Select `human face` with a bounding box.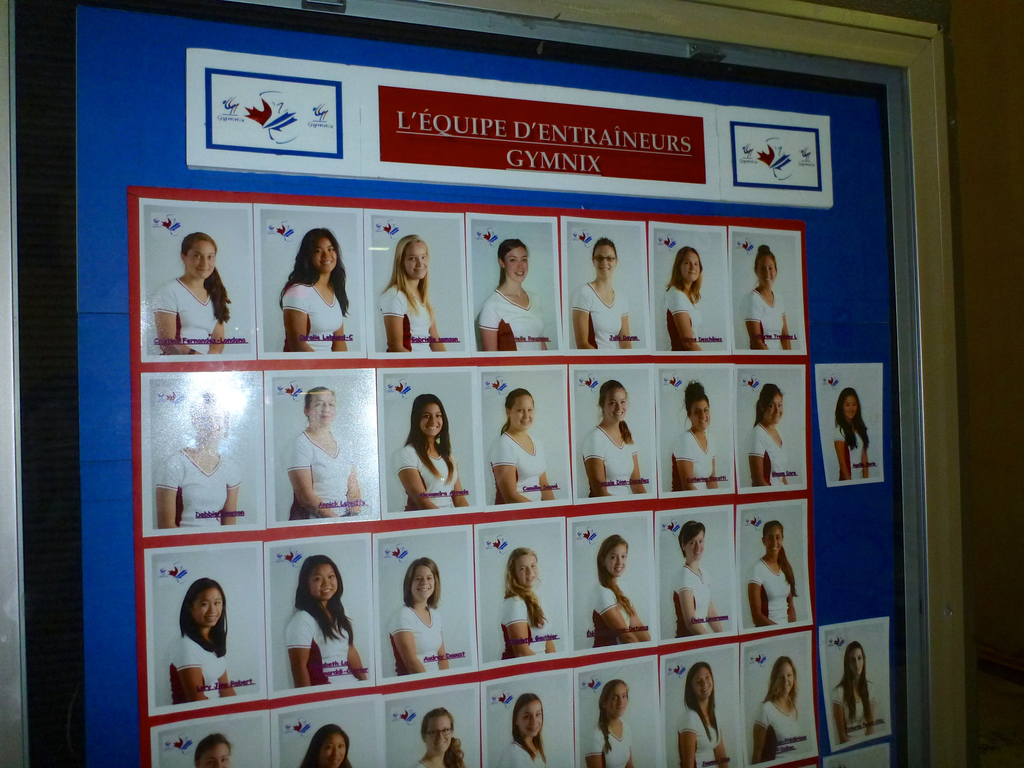
l=186, t=241, r=211, b=275.
